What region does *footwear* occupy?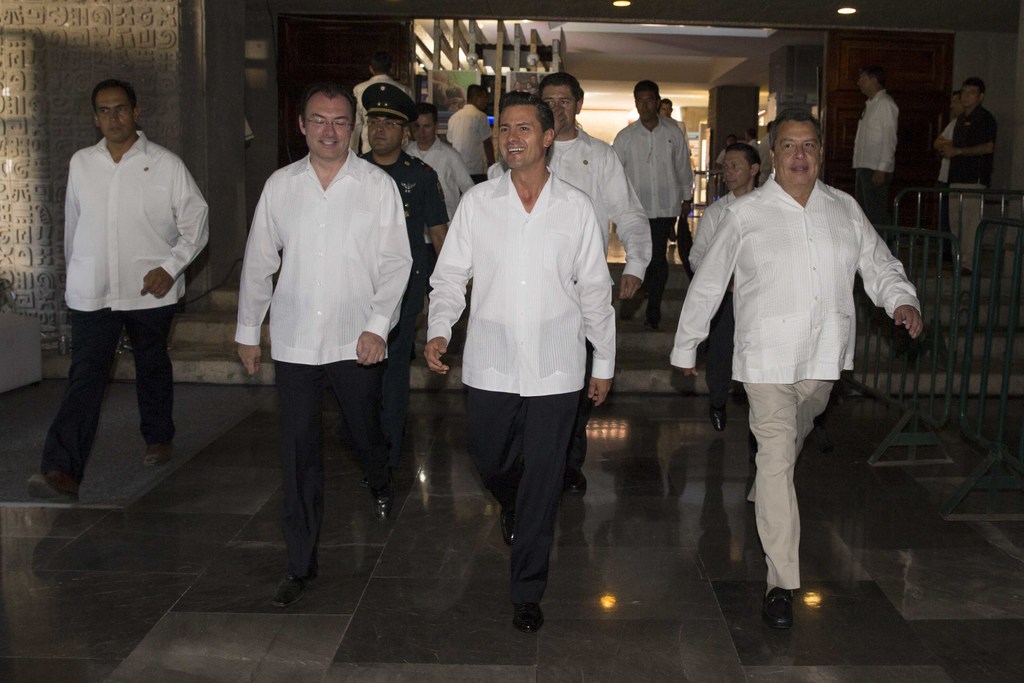
513, 604, 546, 637.
